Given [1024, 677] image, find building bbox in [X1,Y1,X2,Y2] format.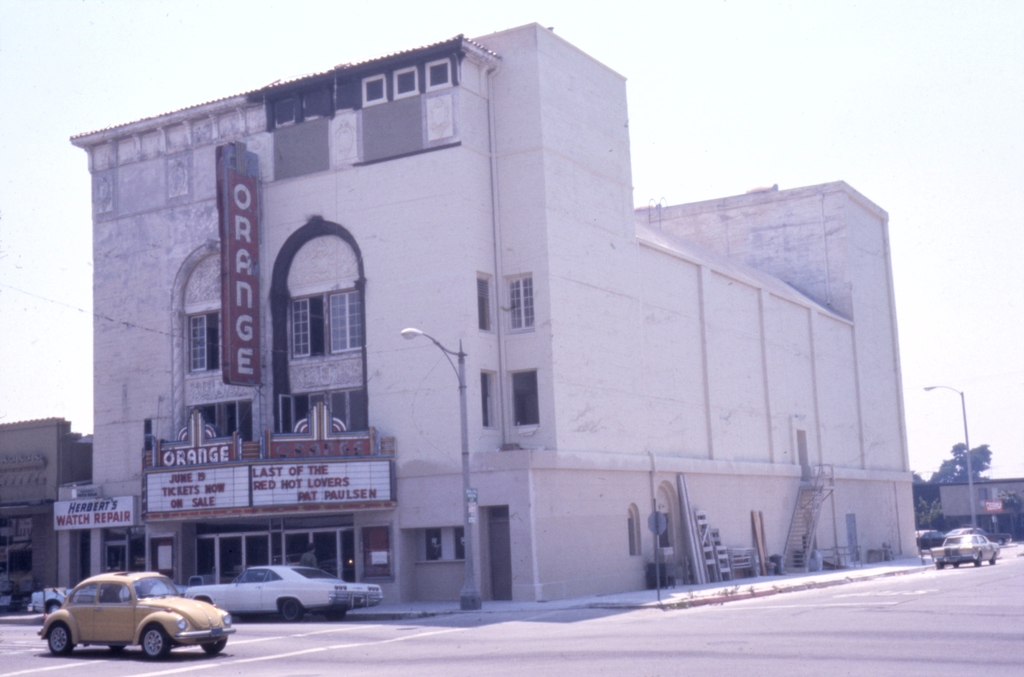
[0,413,94,605].
